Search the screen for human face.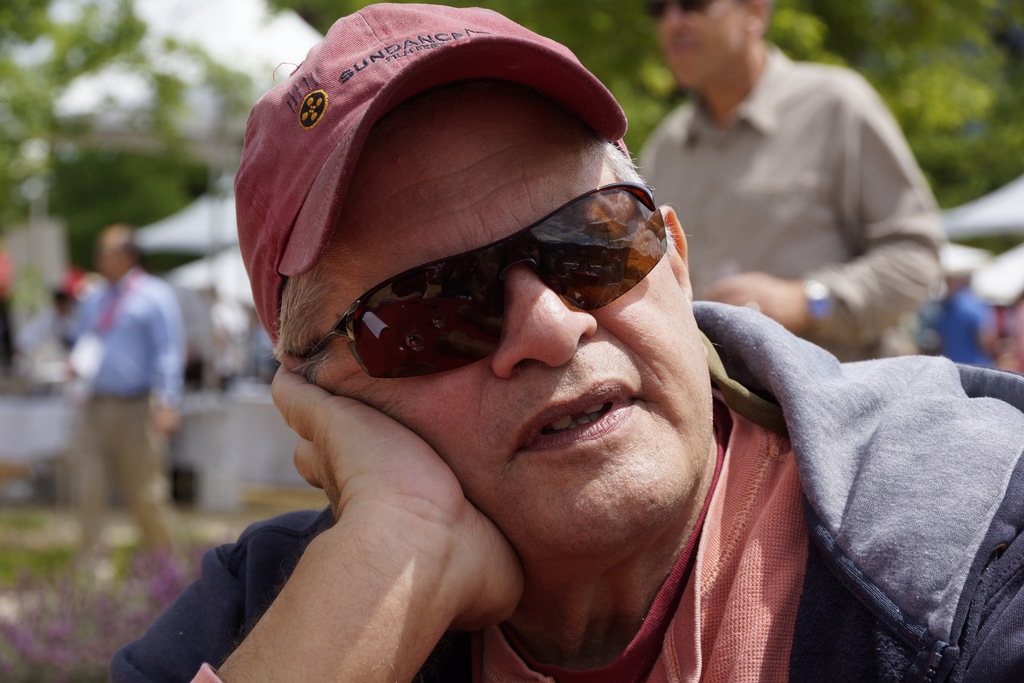
Found at BBox(655, 0, 758, 79).
